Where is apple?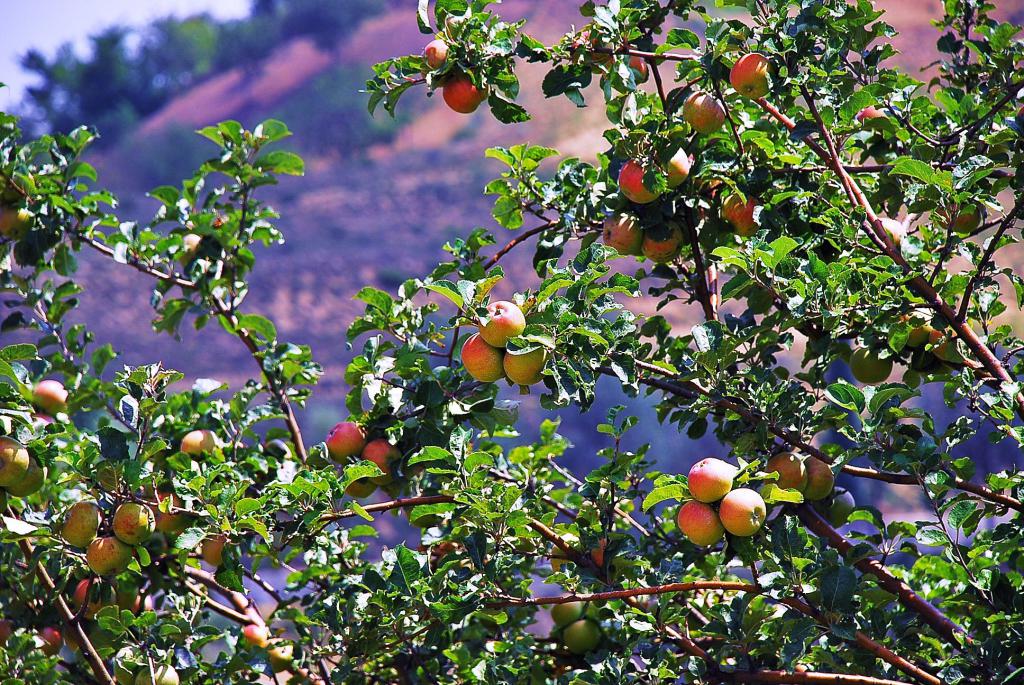
locate(933, 201, 984, 229).
